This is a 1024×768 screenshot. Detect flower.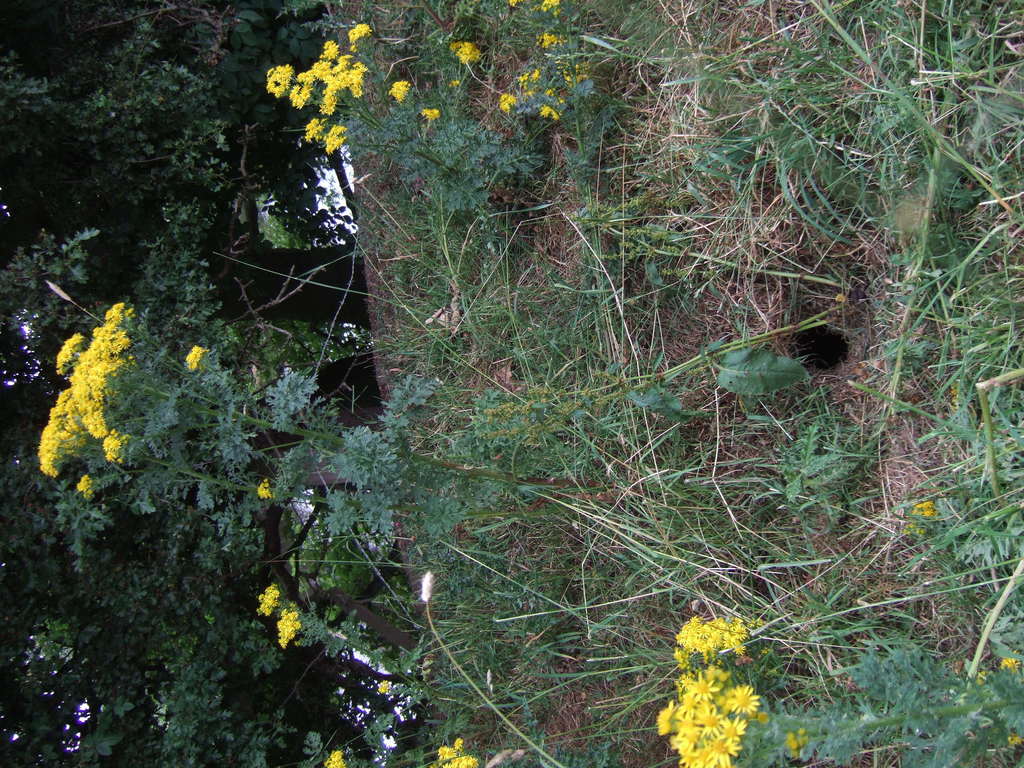
<box>260,481,273,500</box>.
